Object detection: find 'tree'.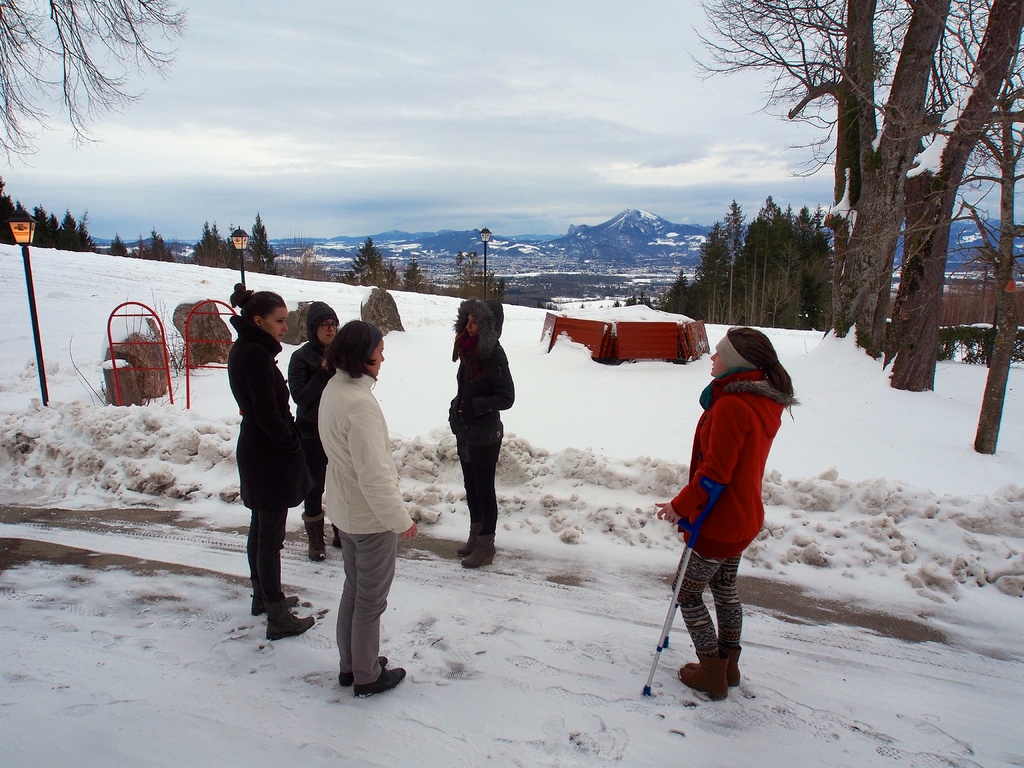
144,225,202,262.
